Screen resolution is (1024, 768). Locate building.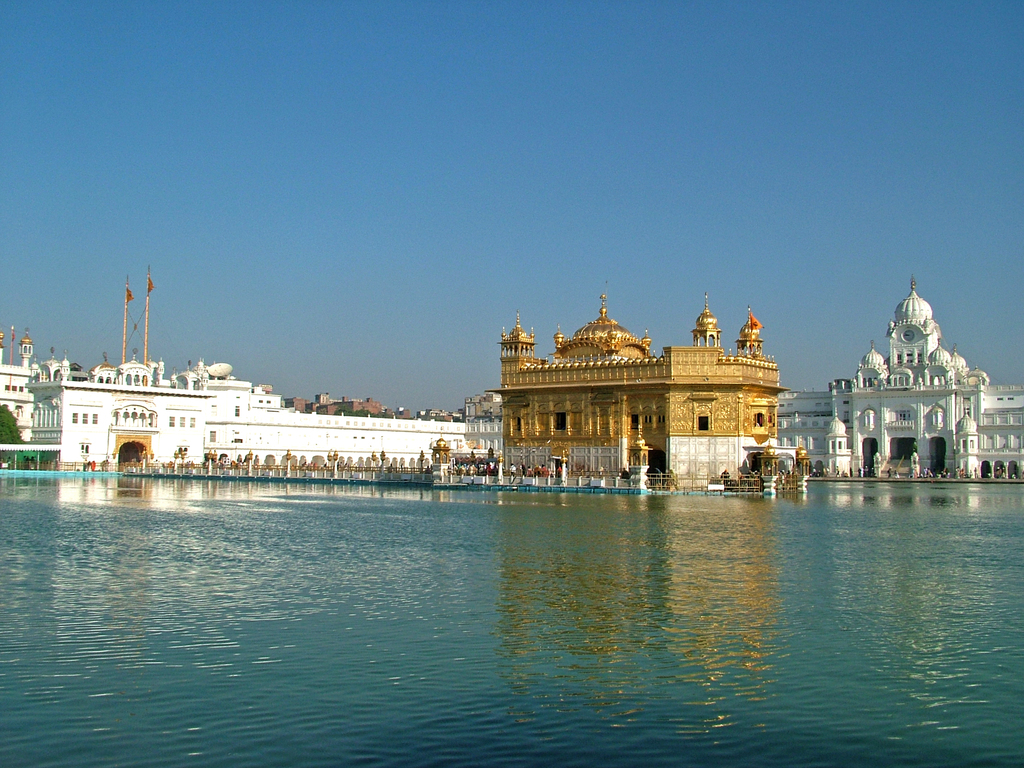
[33,275,499,481].
